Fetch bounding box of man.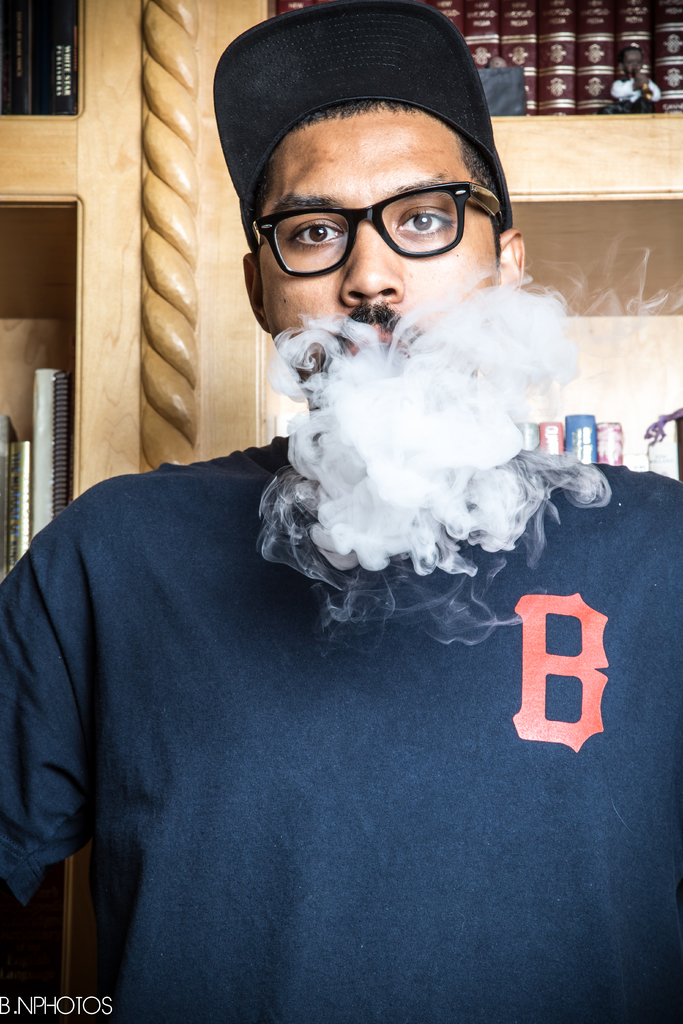
Bbox: (x1=38, y1=40, x2=648, y2=995).
